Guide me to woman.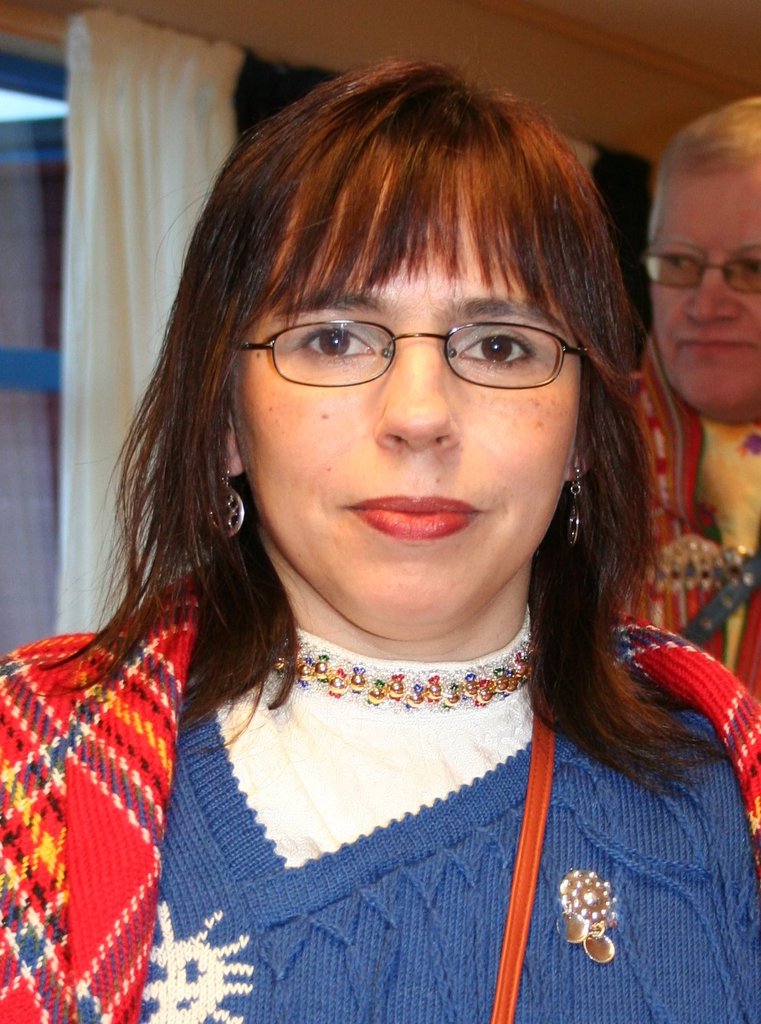
Guidance: (2,75,760,996).
